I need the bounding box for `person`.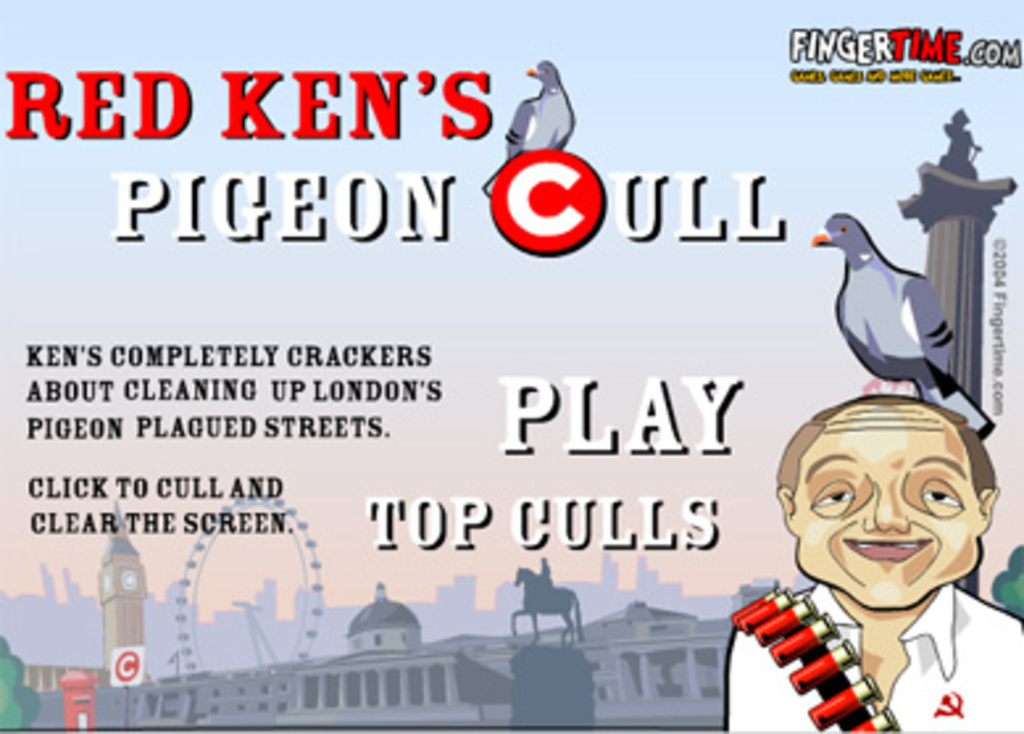
Here it is: left=729, top=392, right=1021, bottom=731.
